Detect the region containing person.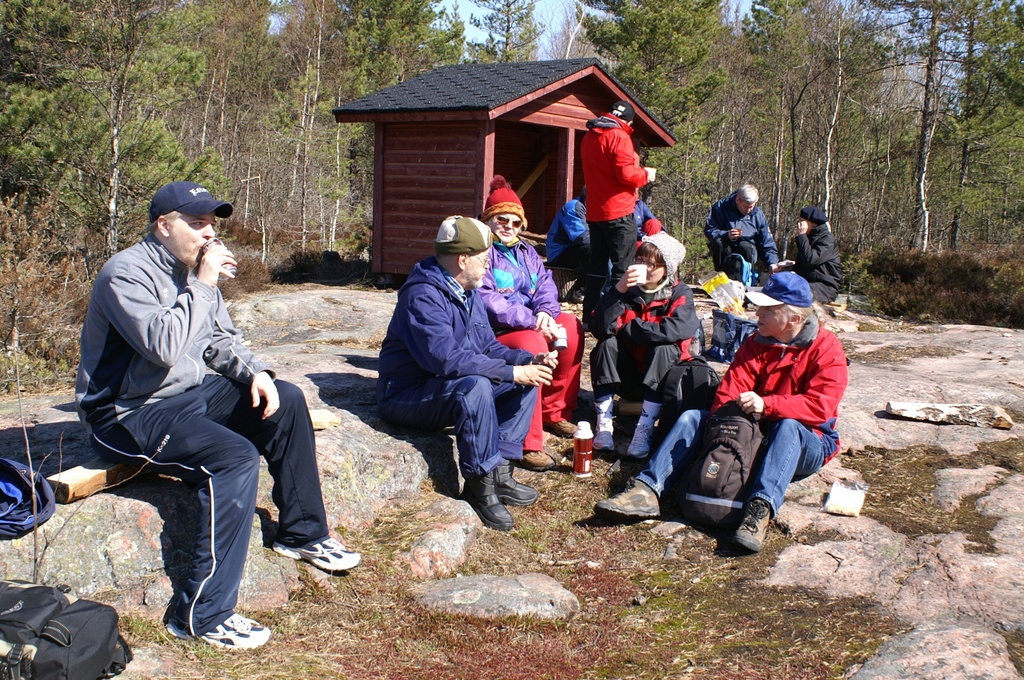
<box>76,180,362,651</box>.
